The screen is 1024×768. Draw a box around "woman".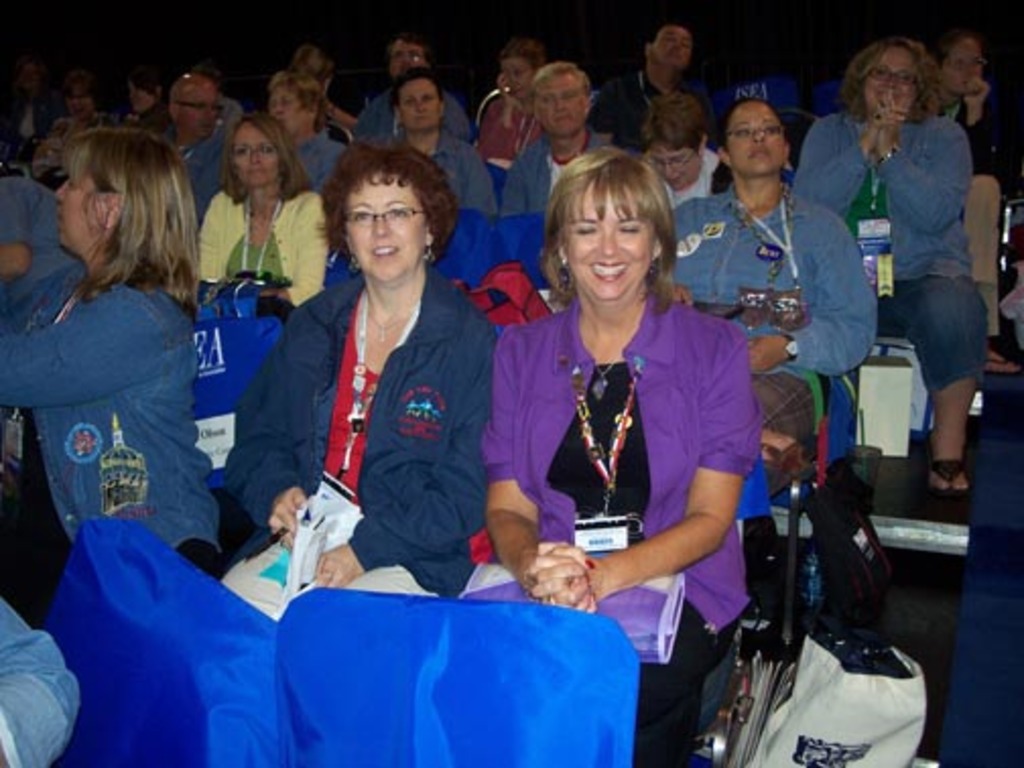
(666, 93, 874, 506).
